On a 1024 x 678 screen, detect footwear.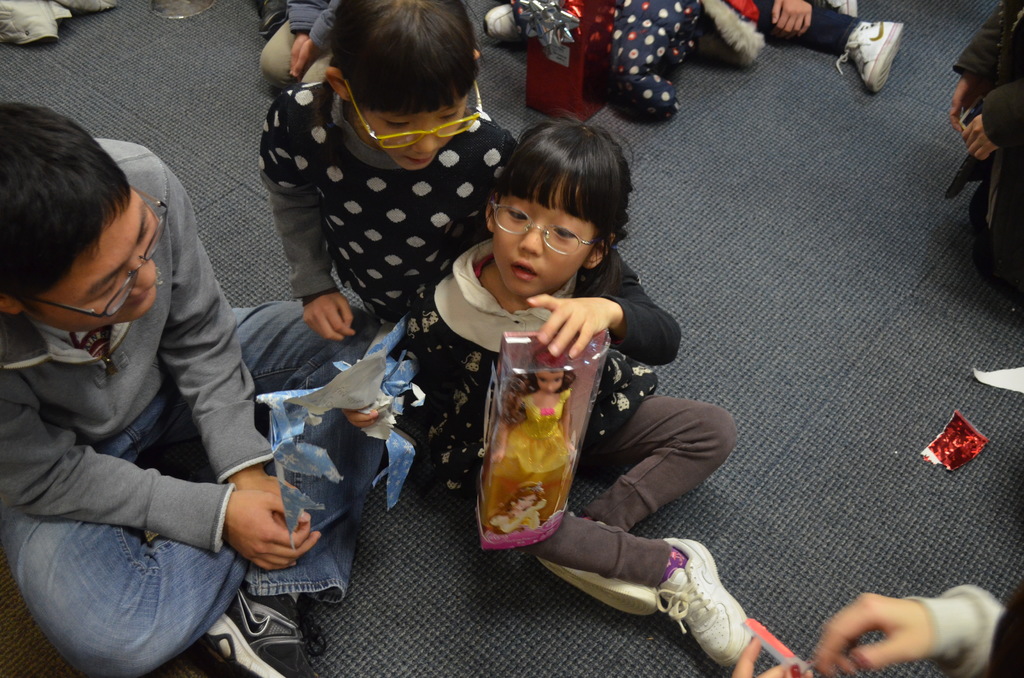
{"x1": 840, "y1": 10, "x2": 905, "y2": 97}.
